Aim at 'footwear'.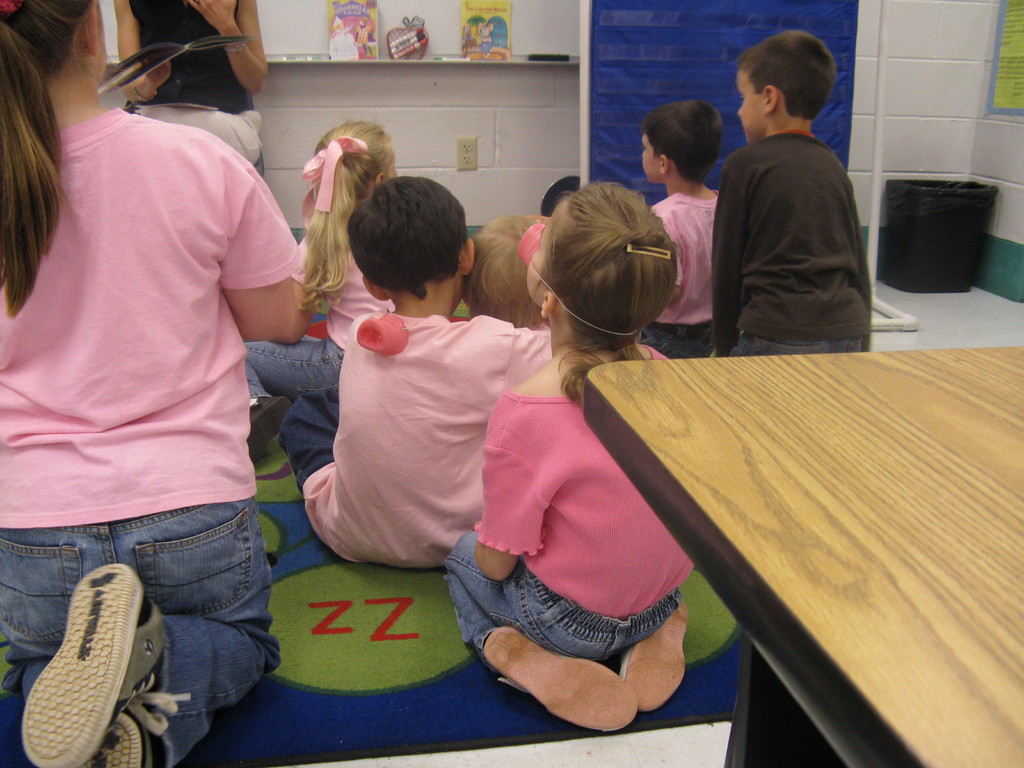
Aimed at pyautogui.locateOnScreen(15, 575, 174, 767).
